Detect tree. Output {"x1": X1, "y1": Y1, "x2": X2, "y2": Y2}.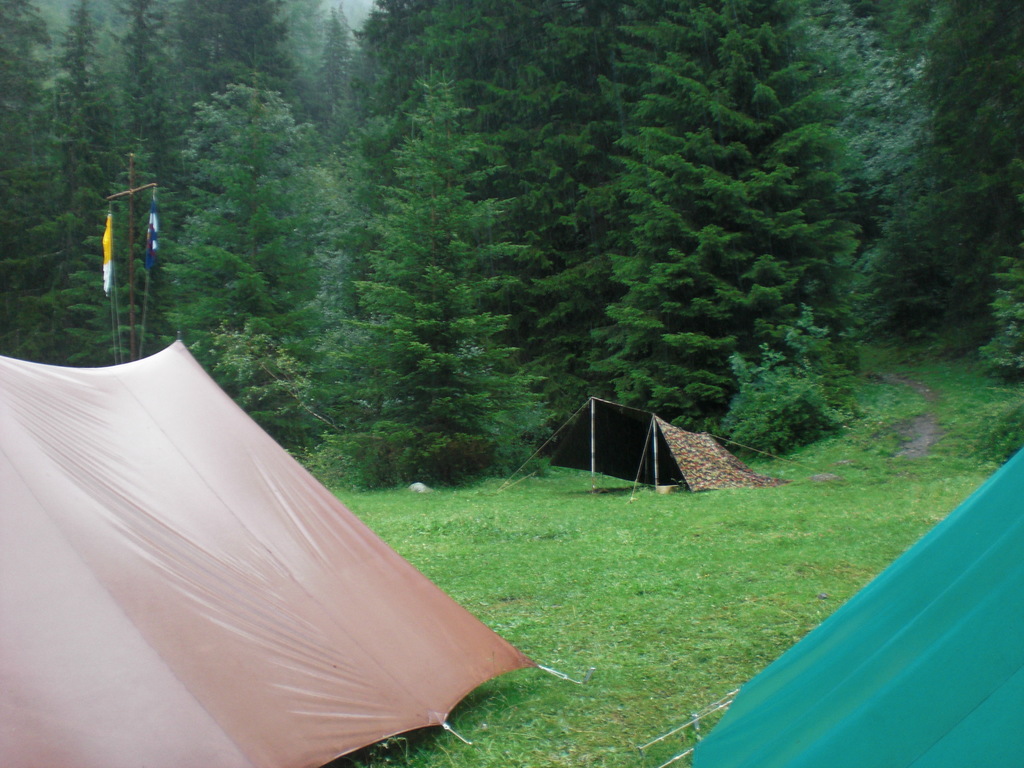
{"x1": 171, "y1": 74, "x2": 341, "y2": 456}.
